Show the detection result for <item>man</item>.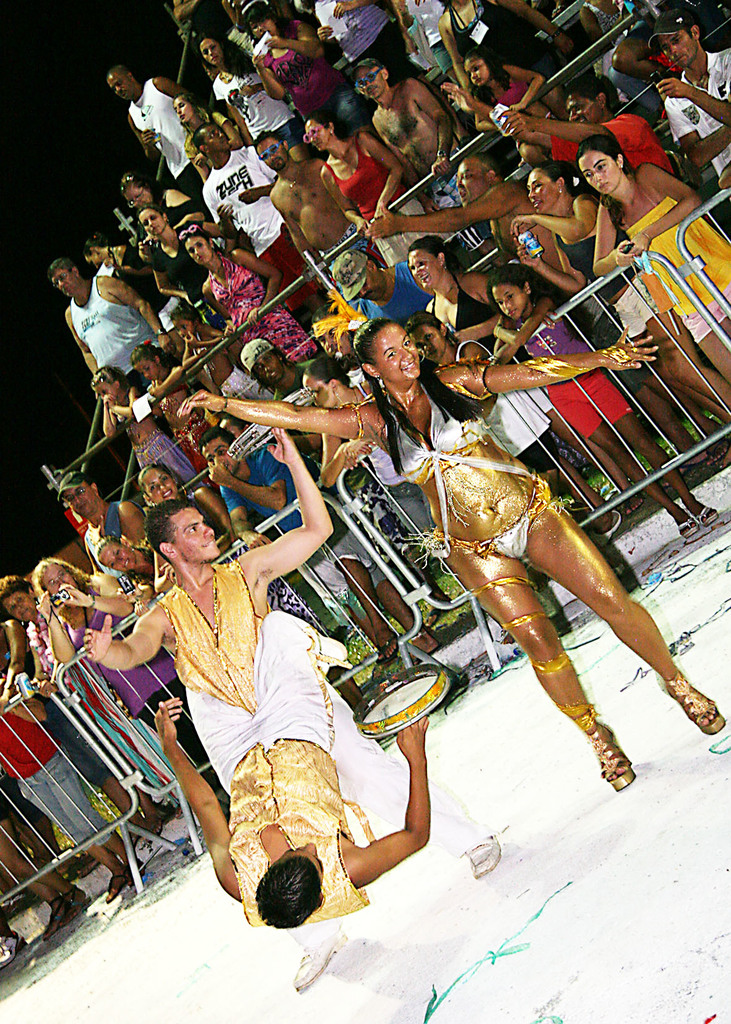
box(349, 48, 452, 178).
